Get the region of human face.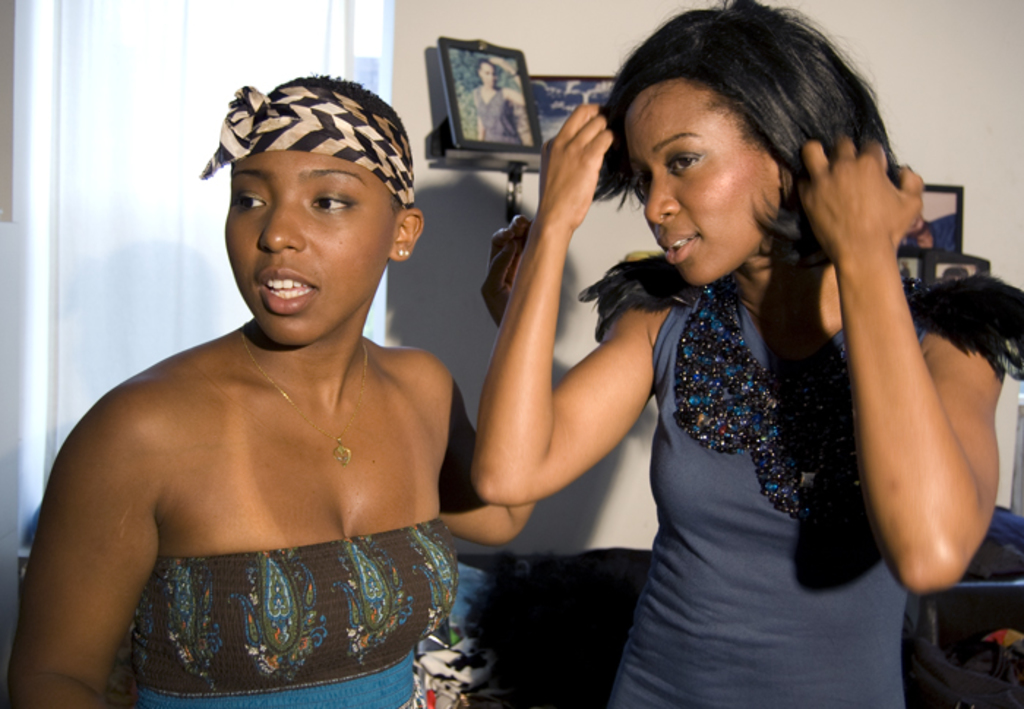
detection(222, 151, 399, 338).
